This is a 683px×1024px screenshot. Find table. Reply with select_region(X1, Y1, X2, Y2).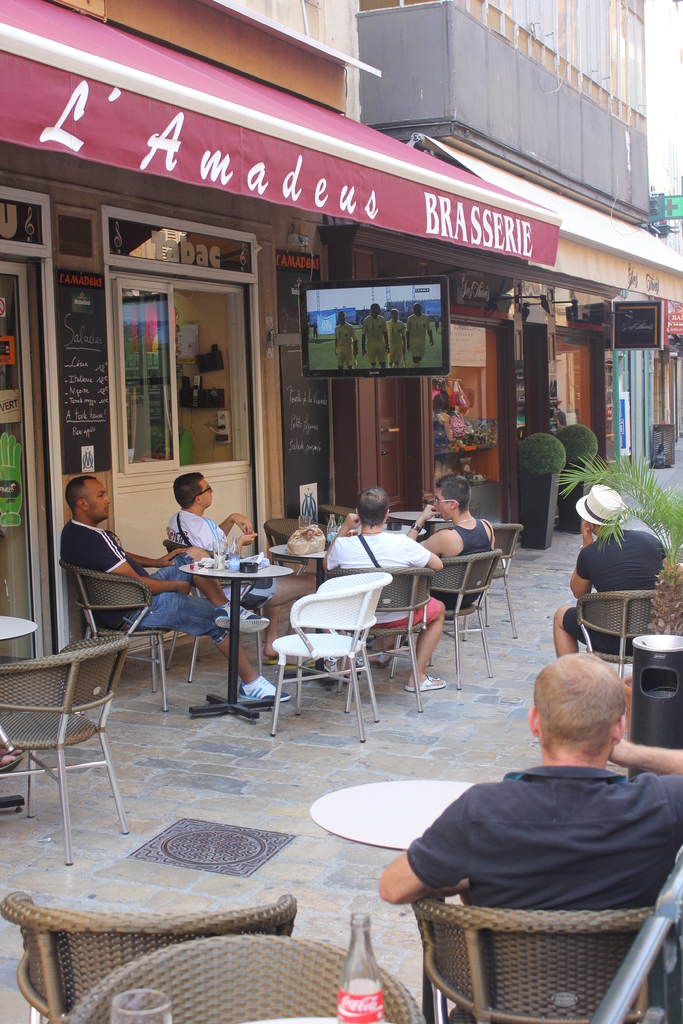
select_region(0, 615, 40, 815).
